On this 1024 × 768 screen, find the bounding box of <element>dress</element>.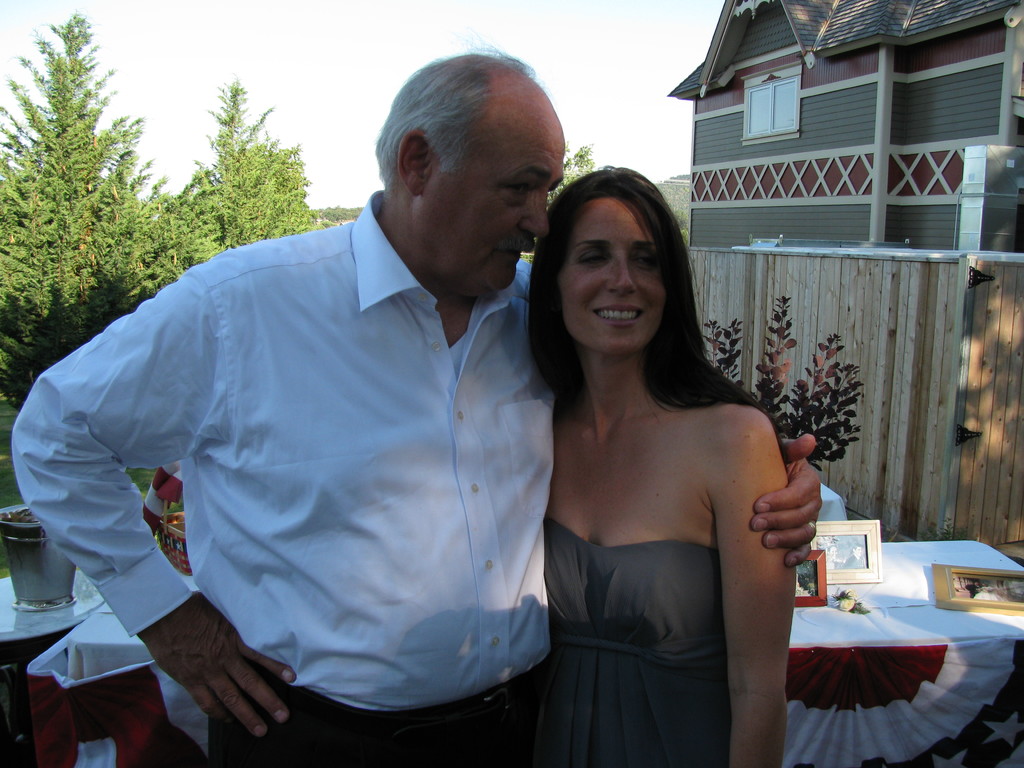
Bounding box: left=525, top=515, right=729, bottom=767.
